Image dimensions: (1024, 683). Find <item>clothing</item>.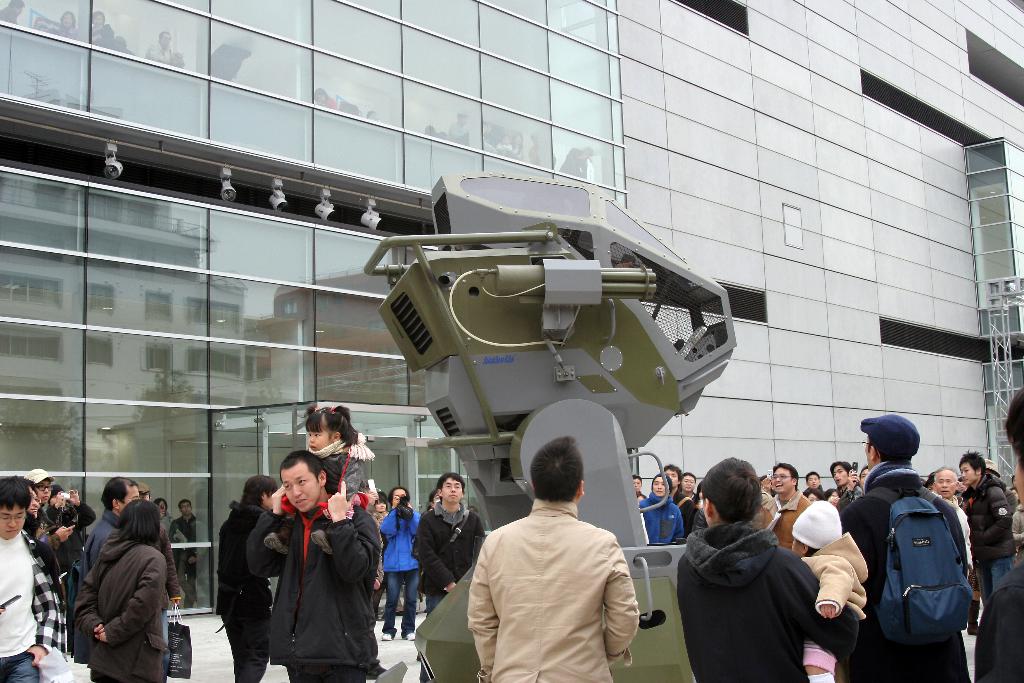
Rect(163, 512, 184, 555).
